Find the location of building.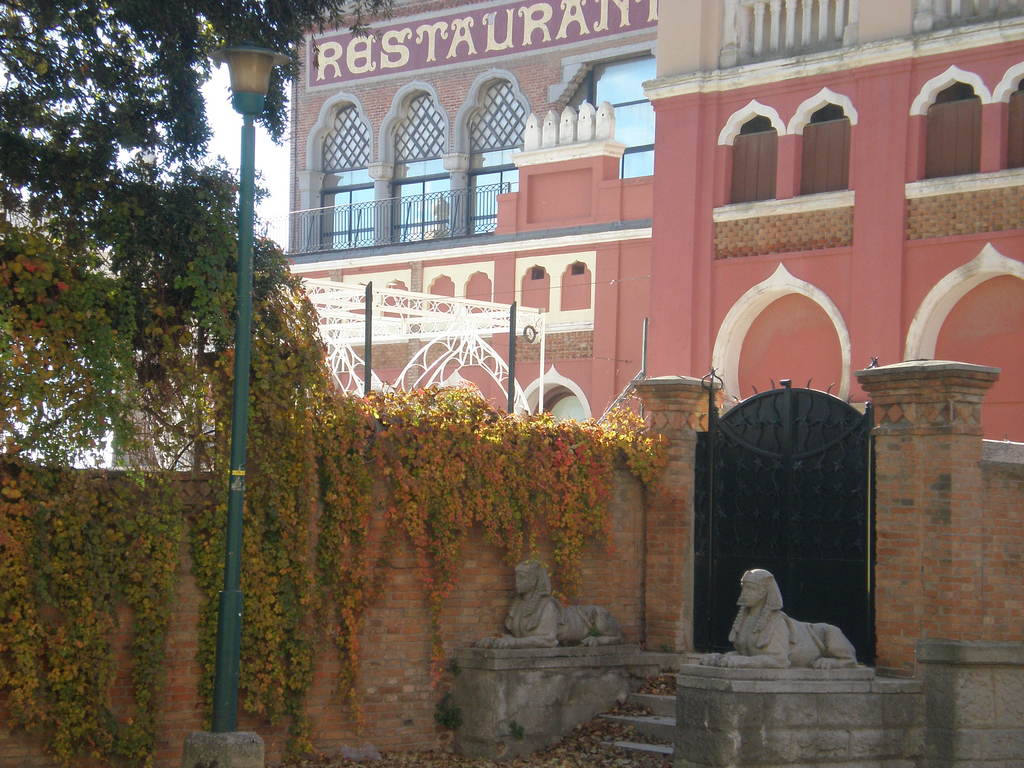
Location: crop(287, 0, 1023, 668).
